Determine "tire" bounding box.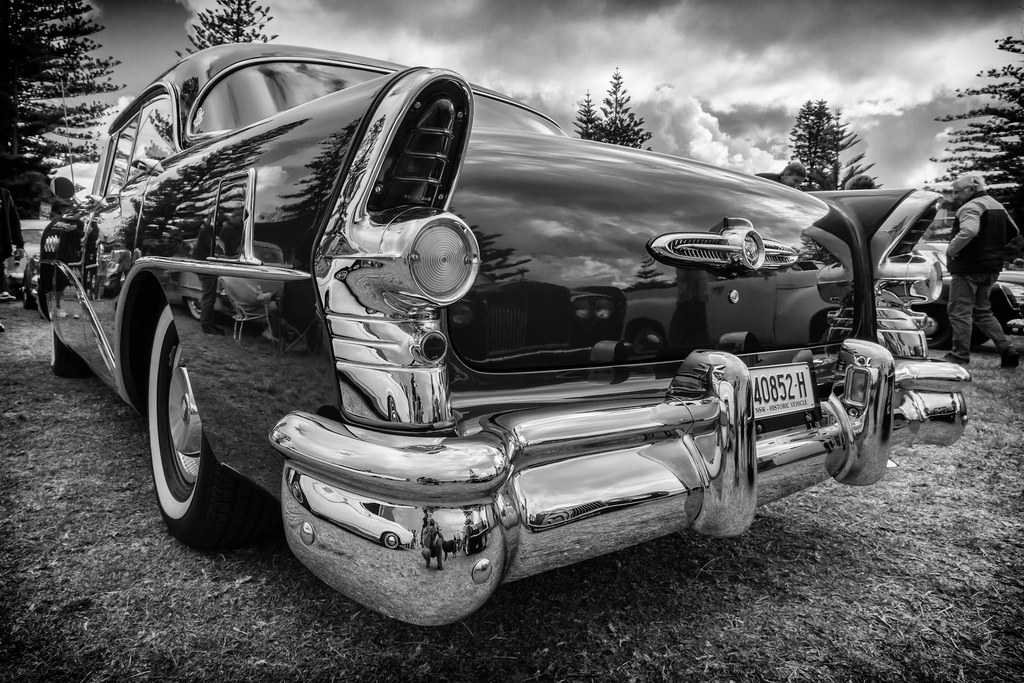
Determined: left=136, top=296, right=245, bottom=536.
